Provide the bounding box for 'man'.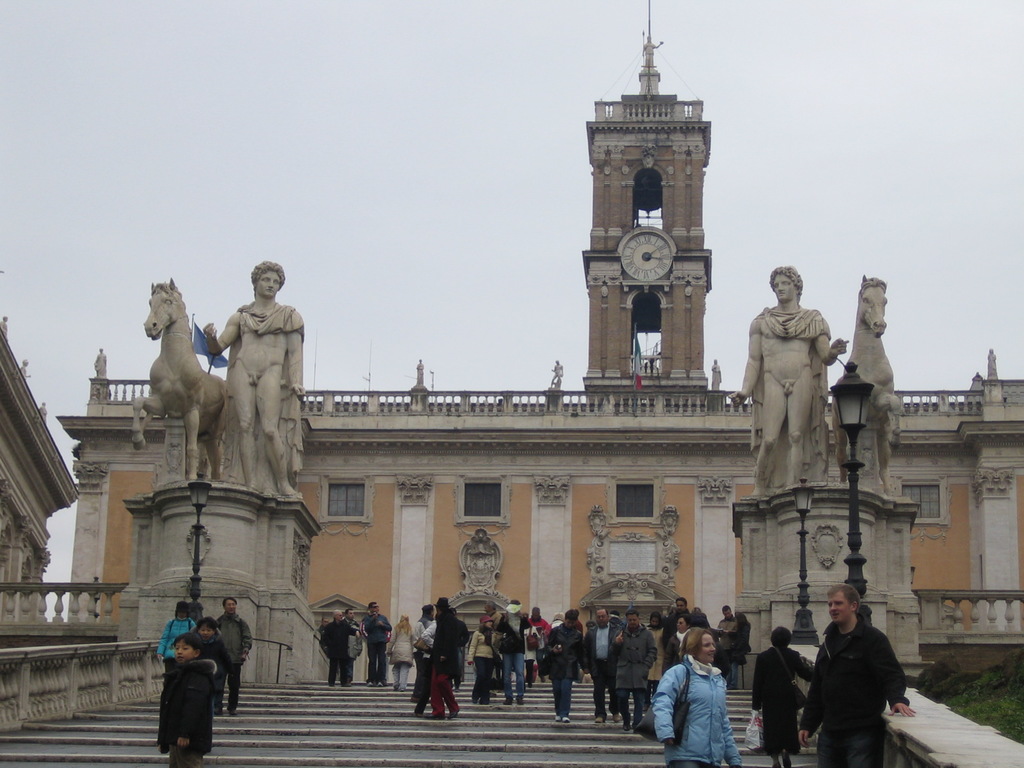
(488,605,499,627).
